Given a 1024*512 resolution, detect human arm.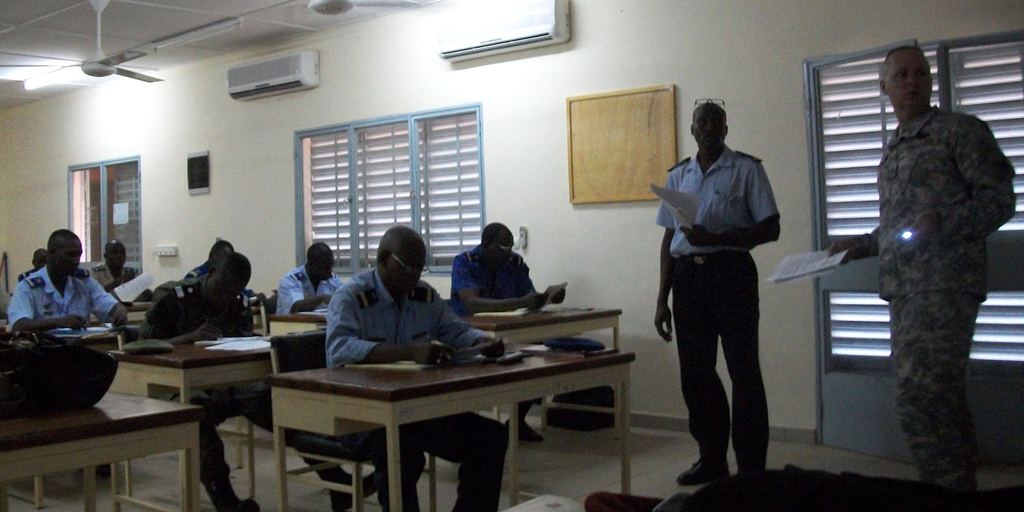
[x1=898, y1=119, x2=1016, y2=242].
